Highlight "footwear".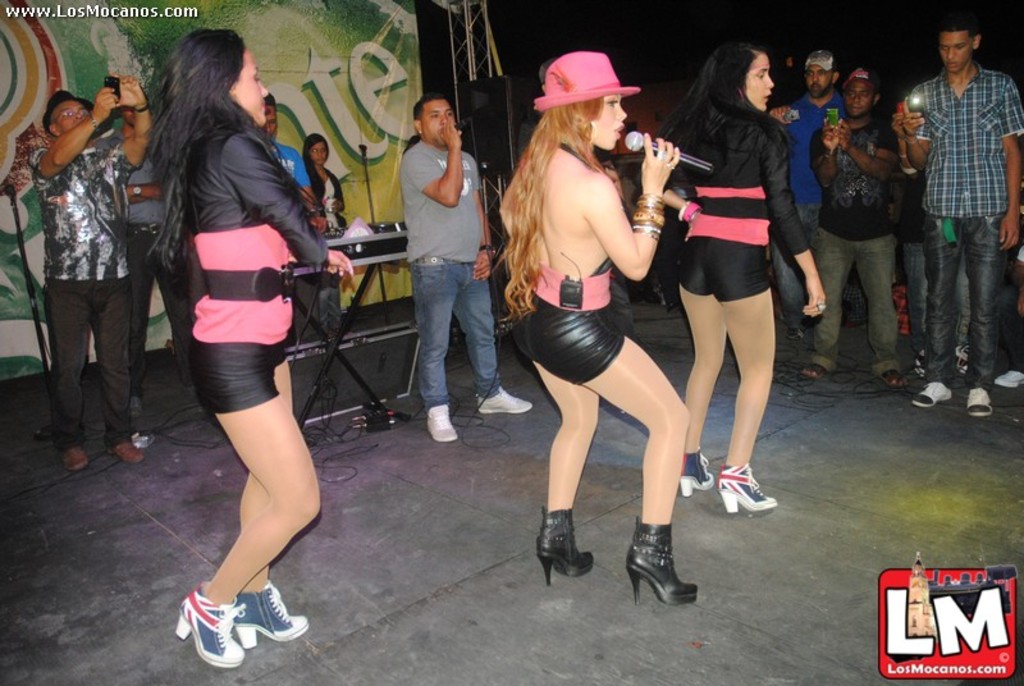
Highlighted region: (55,453,88,468).
